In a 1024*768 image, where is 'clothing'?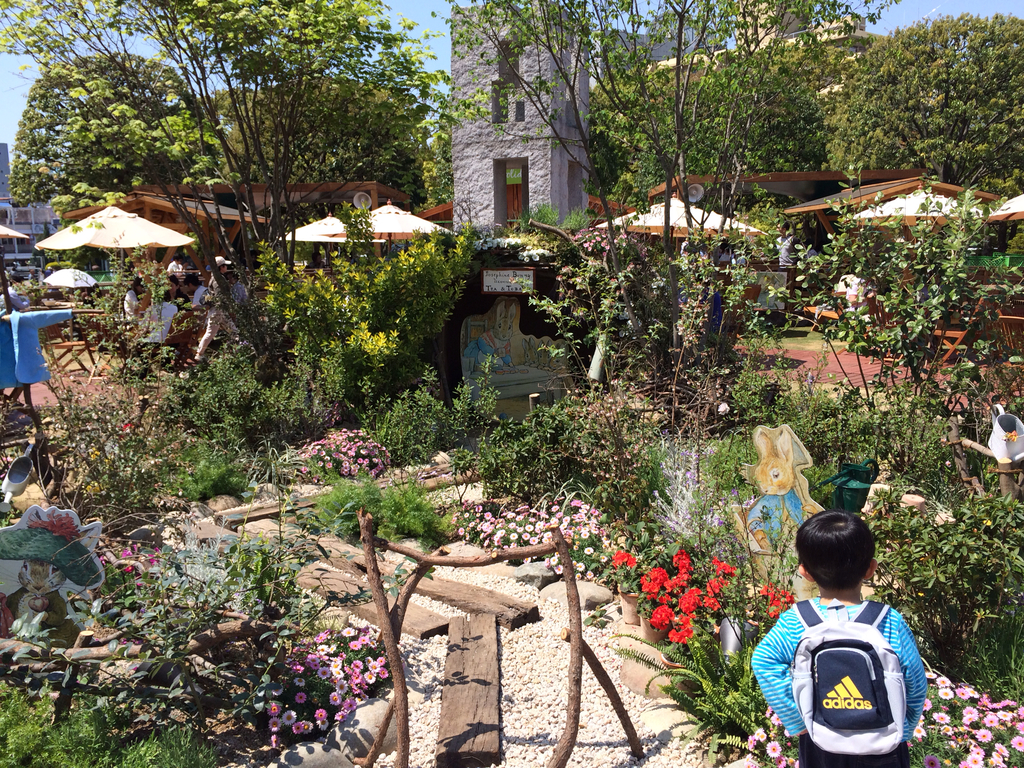
769:585:931:756.
